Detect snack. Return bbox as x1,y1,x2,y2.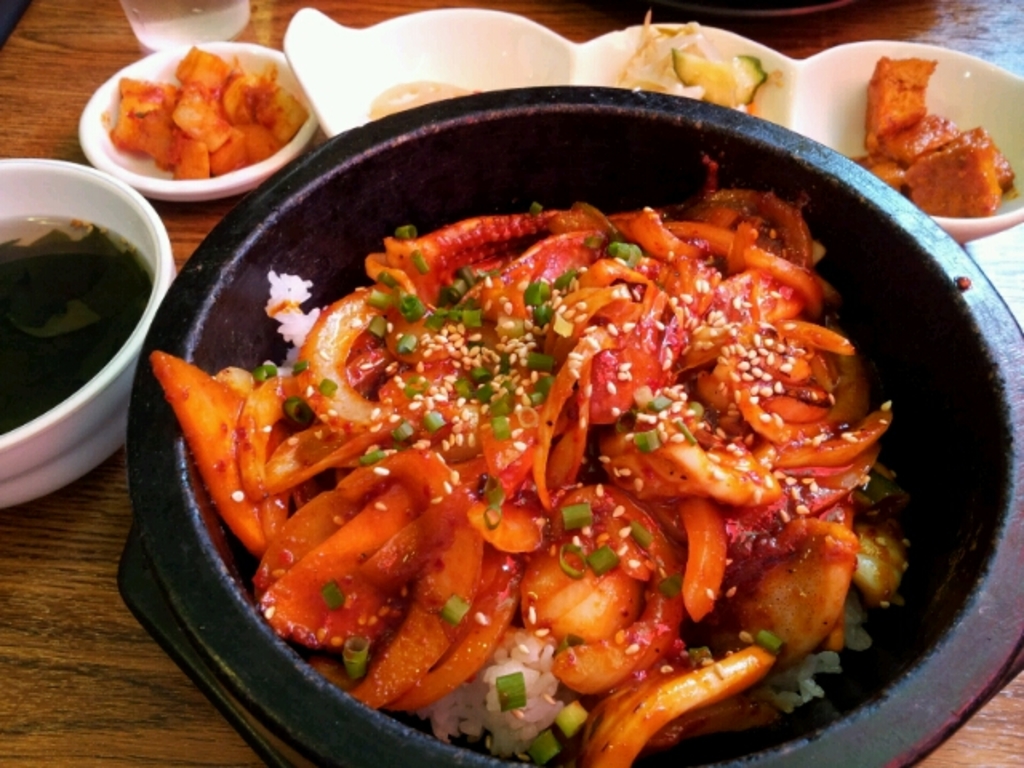
149,160,910,766.
